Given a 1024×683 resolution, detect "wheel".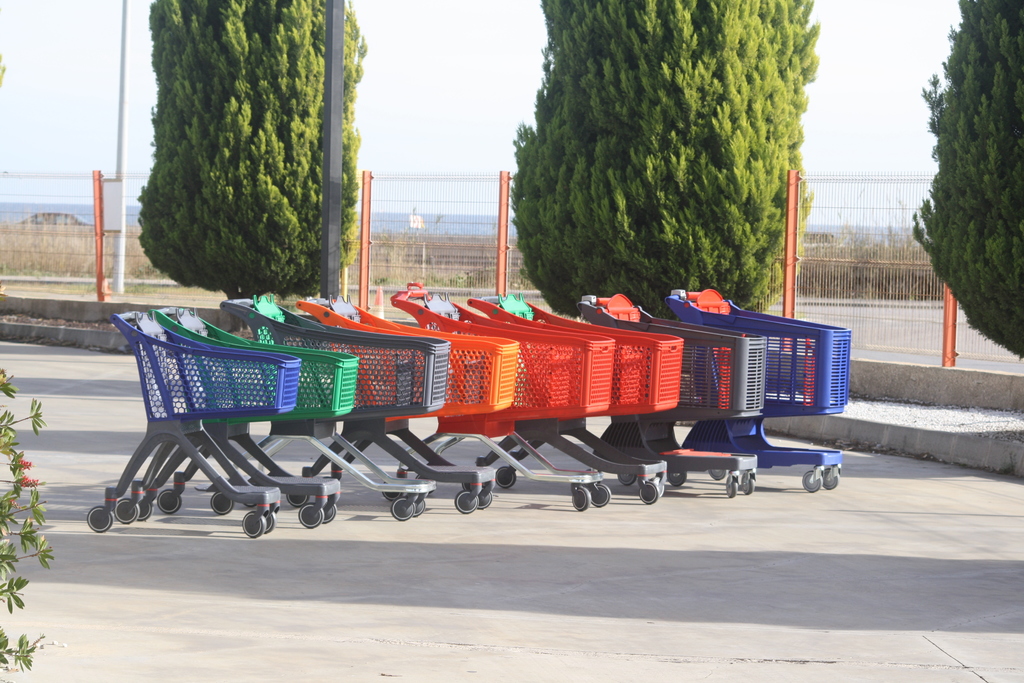
x1=801, y1=468, x2=817, y2=491.
